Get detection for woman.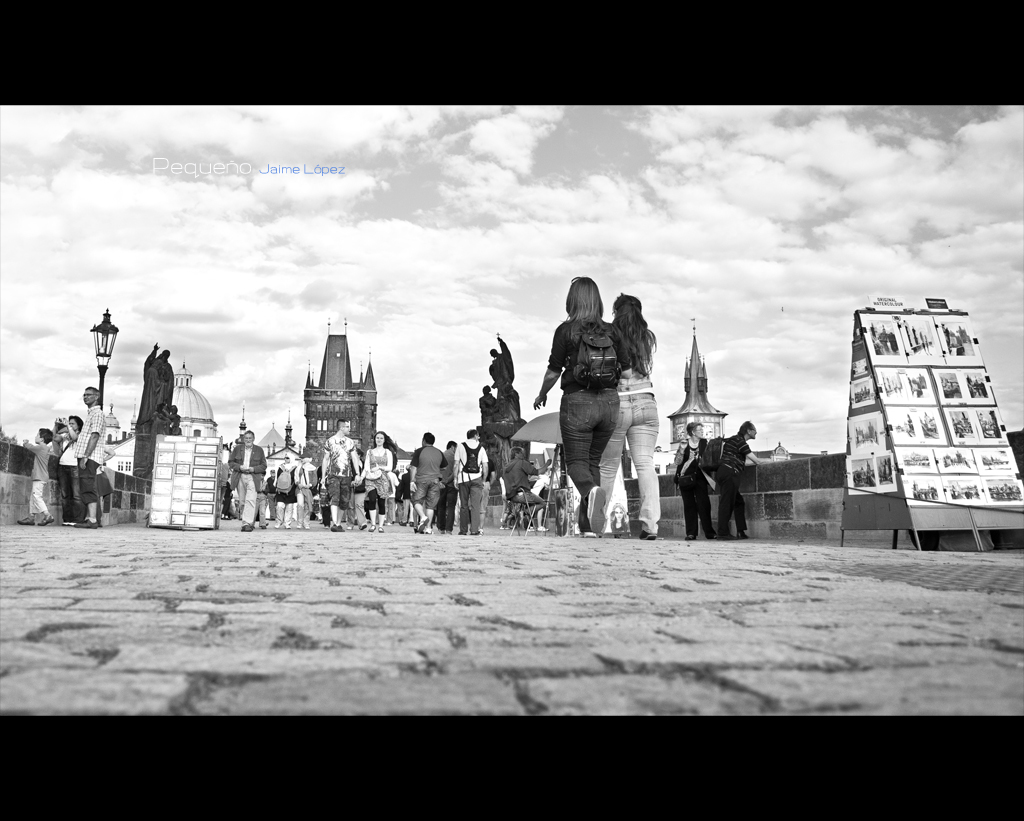
Detection: 354, 430, 392, 532.
